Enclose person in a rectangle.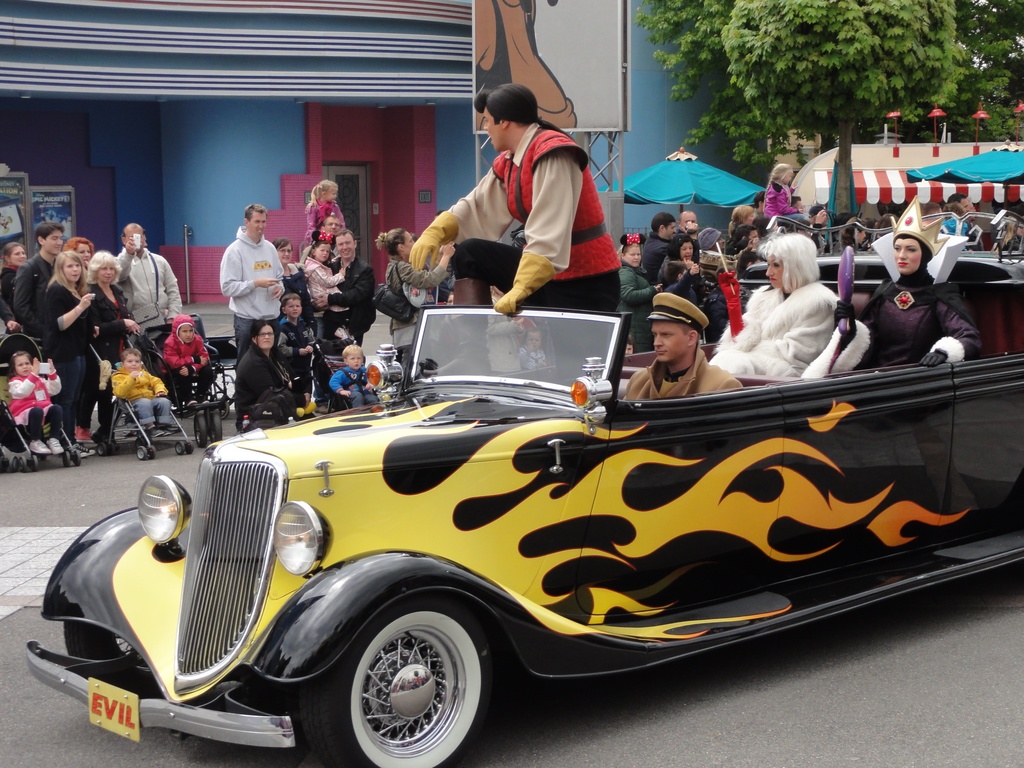
[815, 199, 831, 244].
